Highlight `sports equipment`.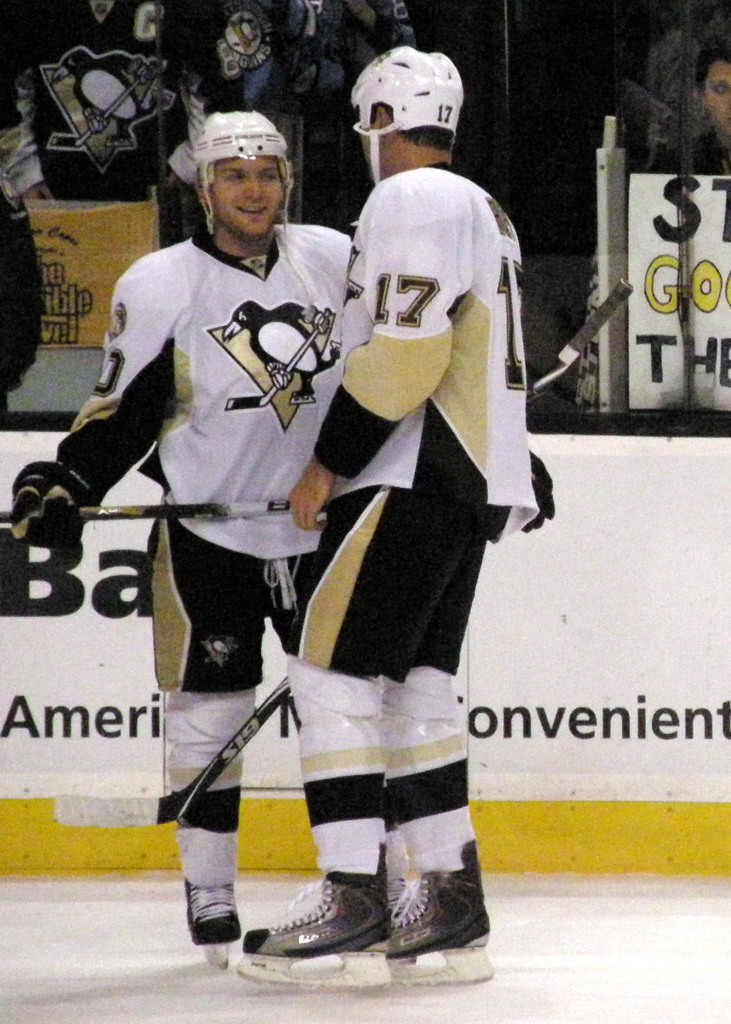
Highlighted region: <bbox>236, 840, 396, 993</bbox>.
